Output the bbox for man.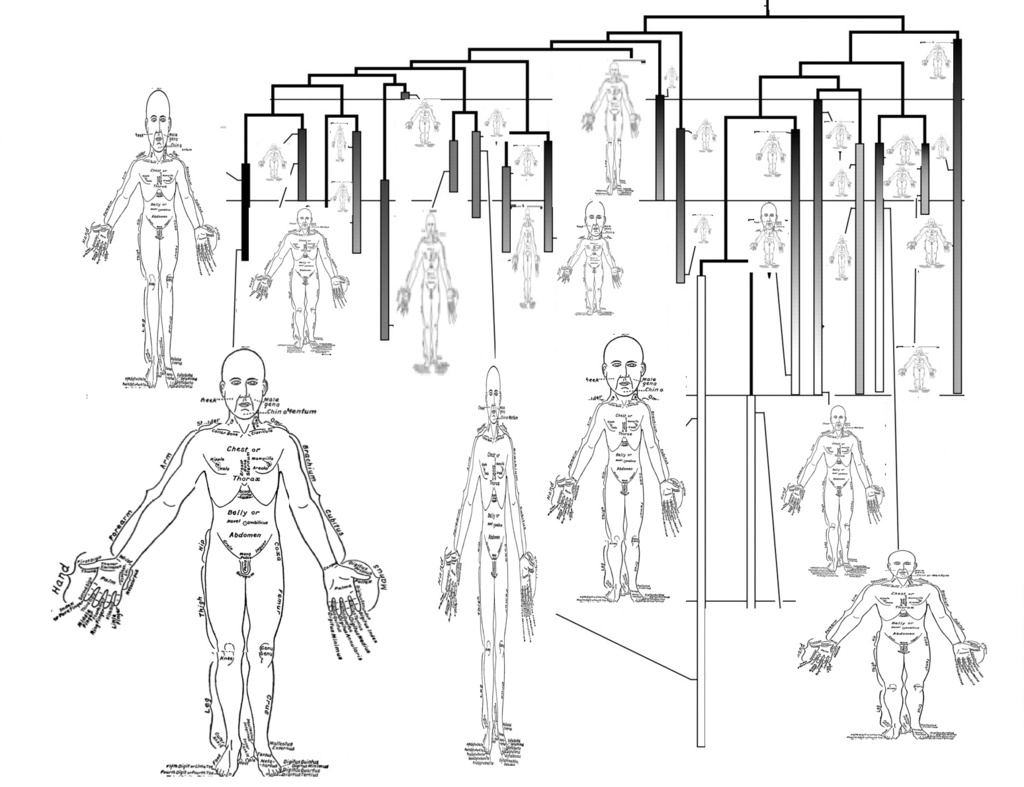
91:336:359:766.
